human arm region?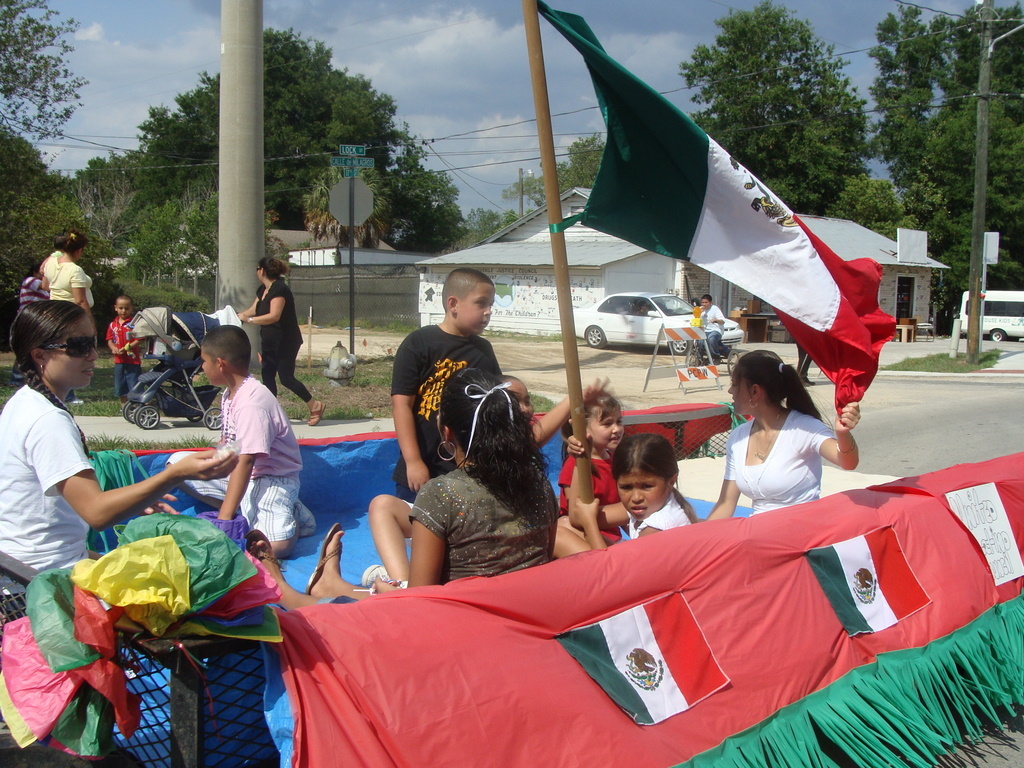
(372,485,446,594)
